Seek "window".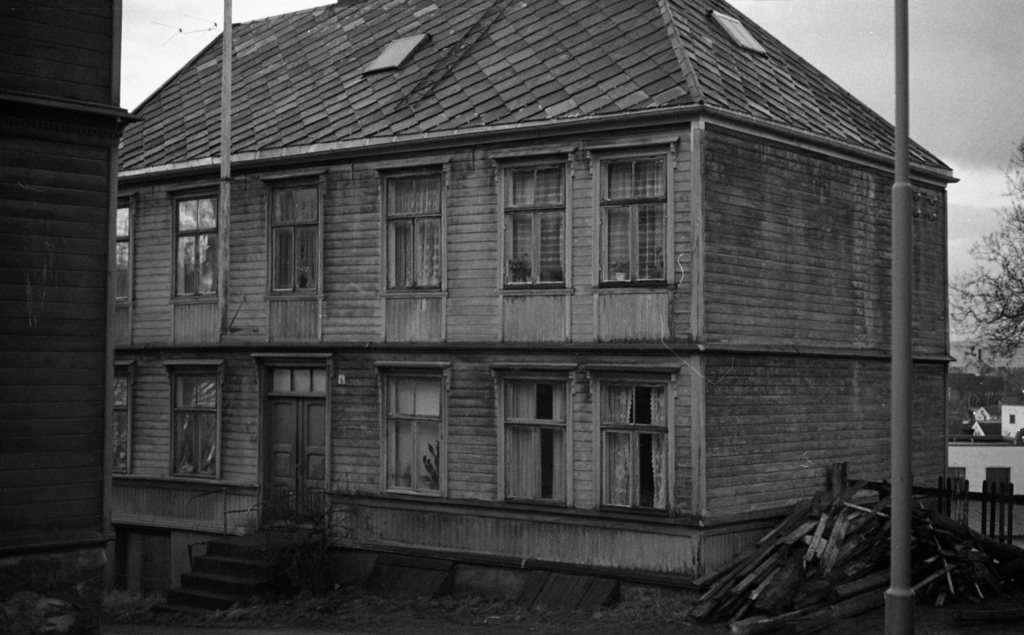
bbox=[595, 152, 673, 291].
